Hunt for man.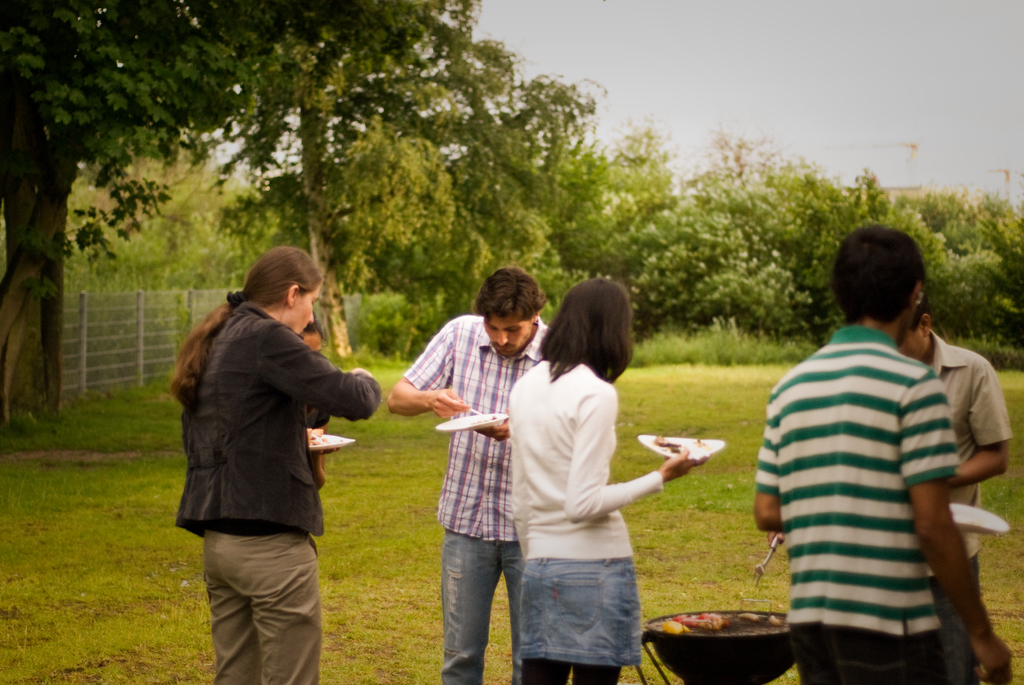
Hunted down at bbox=(892, 301, 1015, 684).
